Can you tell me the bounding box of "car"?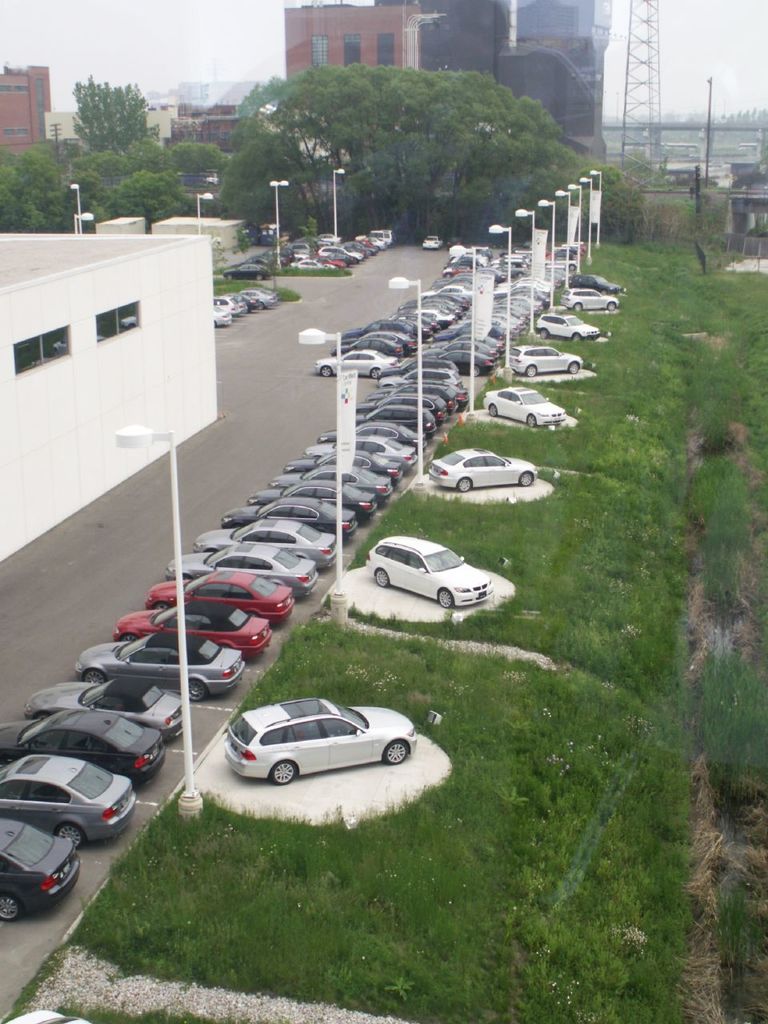
{"x1": 361, "y1": 536, "x2": 487, "y2": 610}.
